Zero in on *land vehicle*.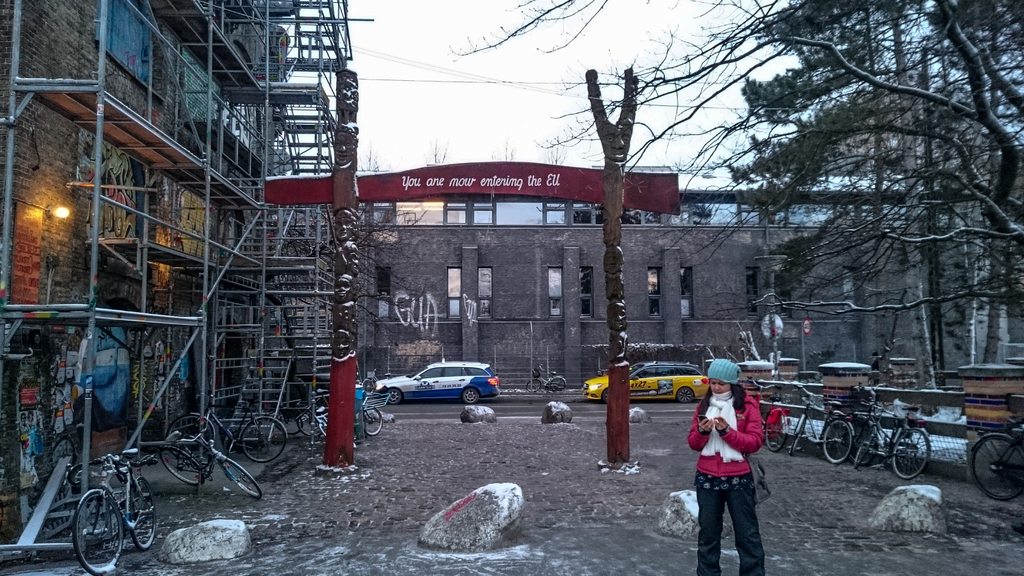
Zeroed in: left=362, top=366, right=392, bottom=395.
